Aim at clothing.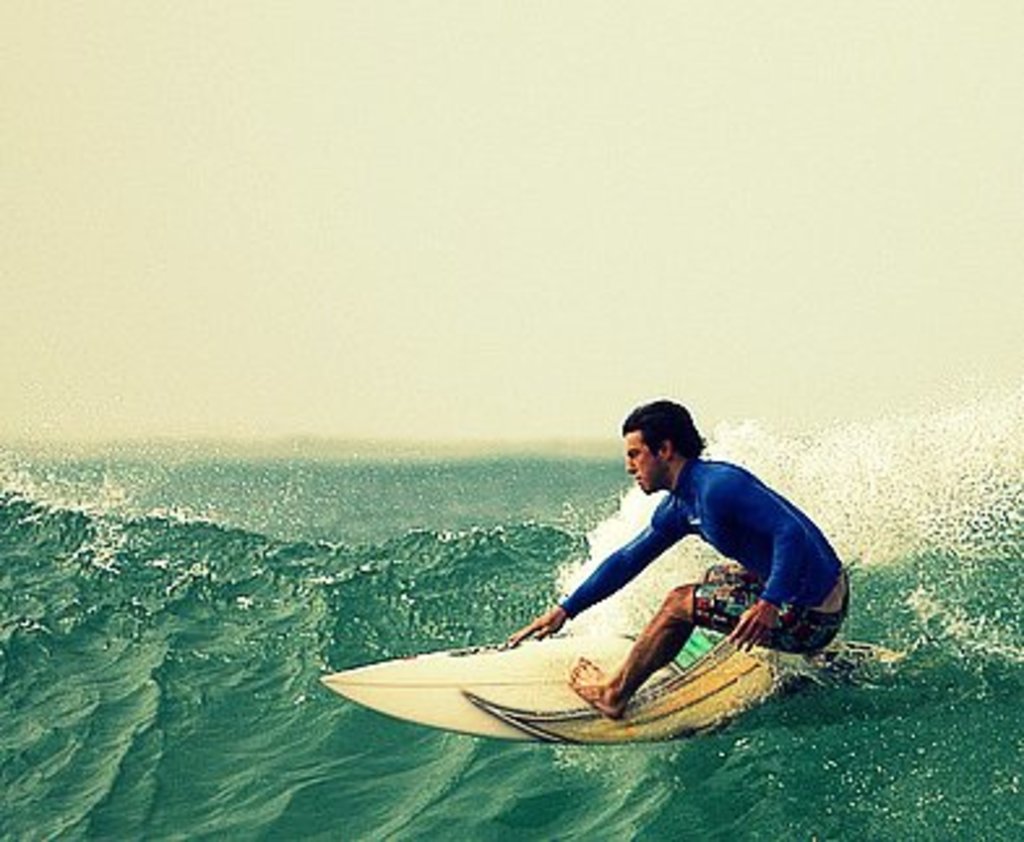
Aimed at Rect(560, 459, 865, 660).
